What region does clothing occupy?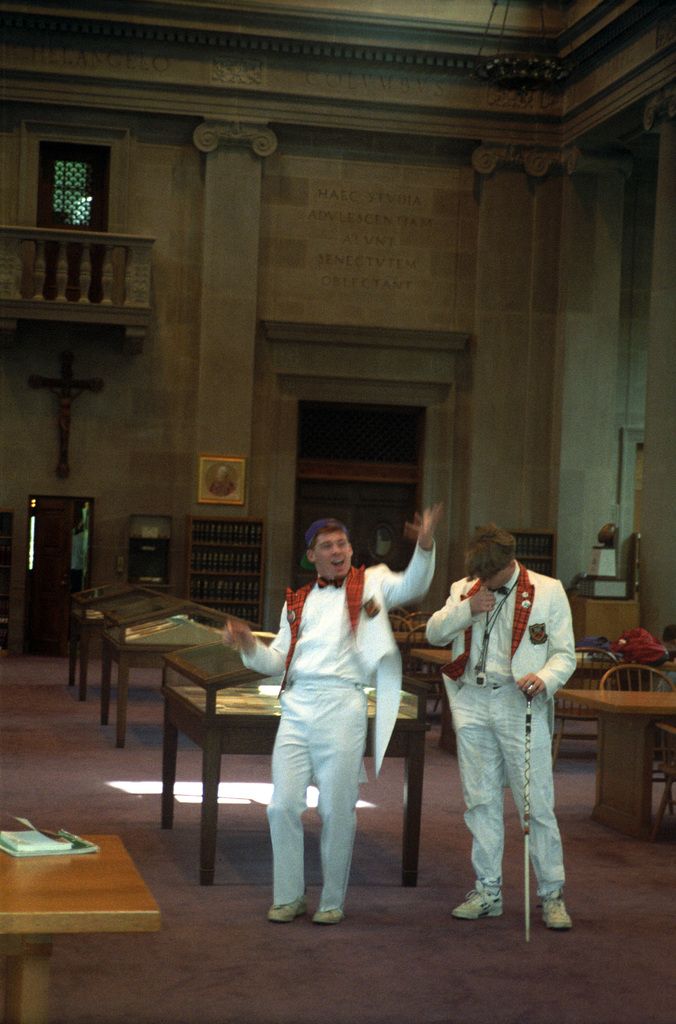
423,564,579,888.
